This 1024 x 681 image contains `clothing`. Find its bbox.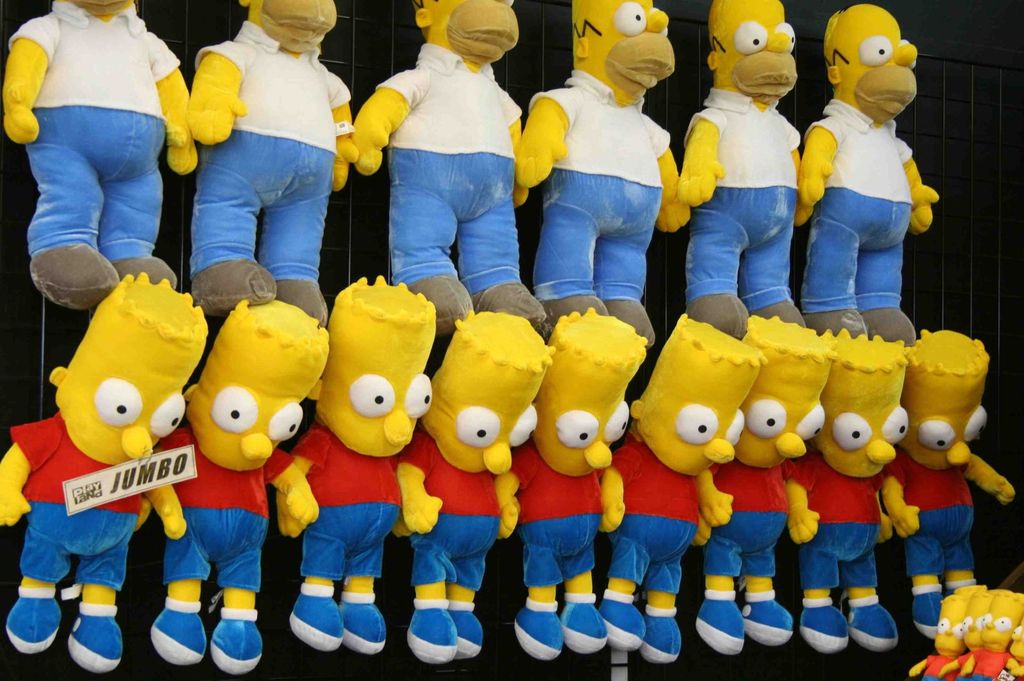
l=683, t=87, r=801, b=309.
